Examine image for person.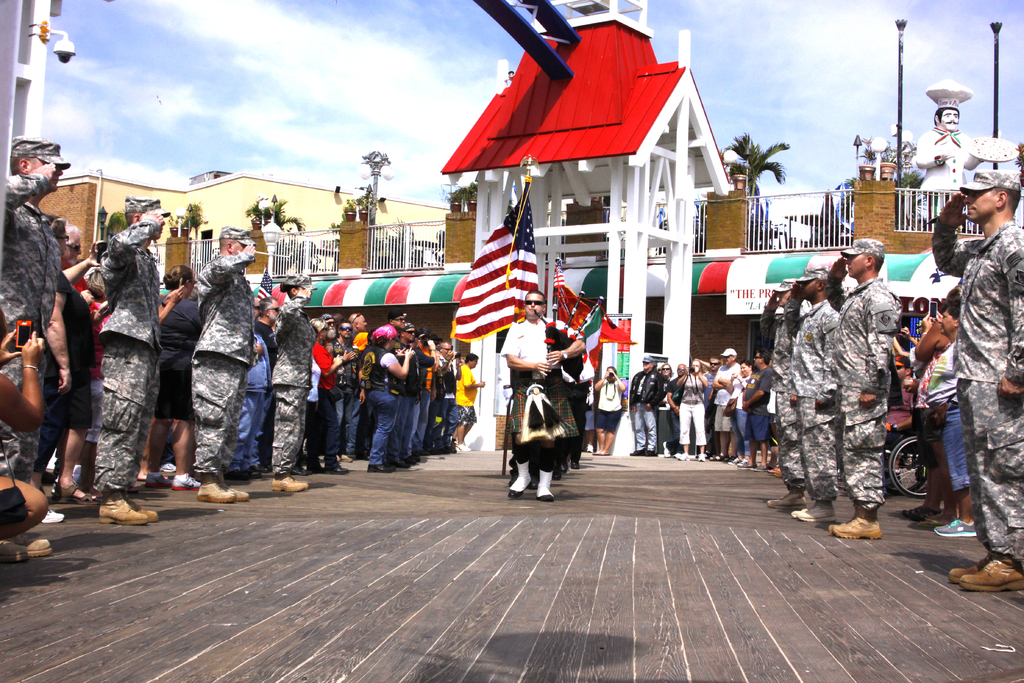
Examination result: pyautogui.locateOnScreen(98, 209, 169, 527).
